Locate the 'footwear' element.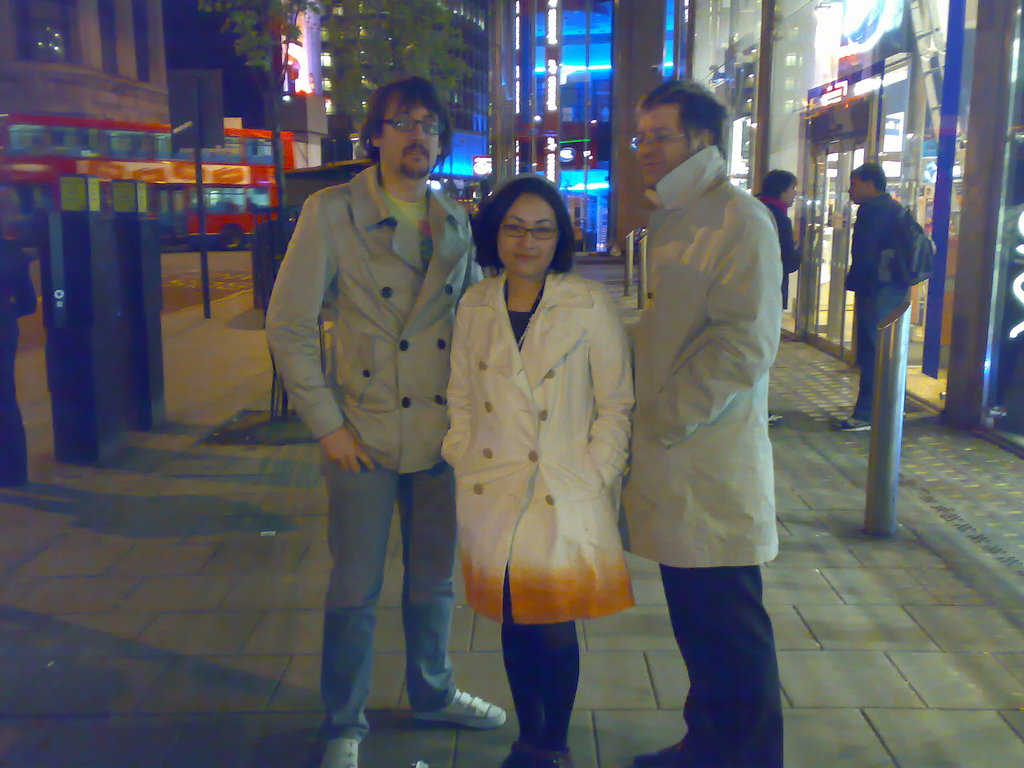
Element bbox: pyautogui.locateOnScreen(836, 415, 870, 430).
